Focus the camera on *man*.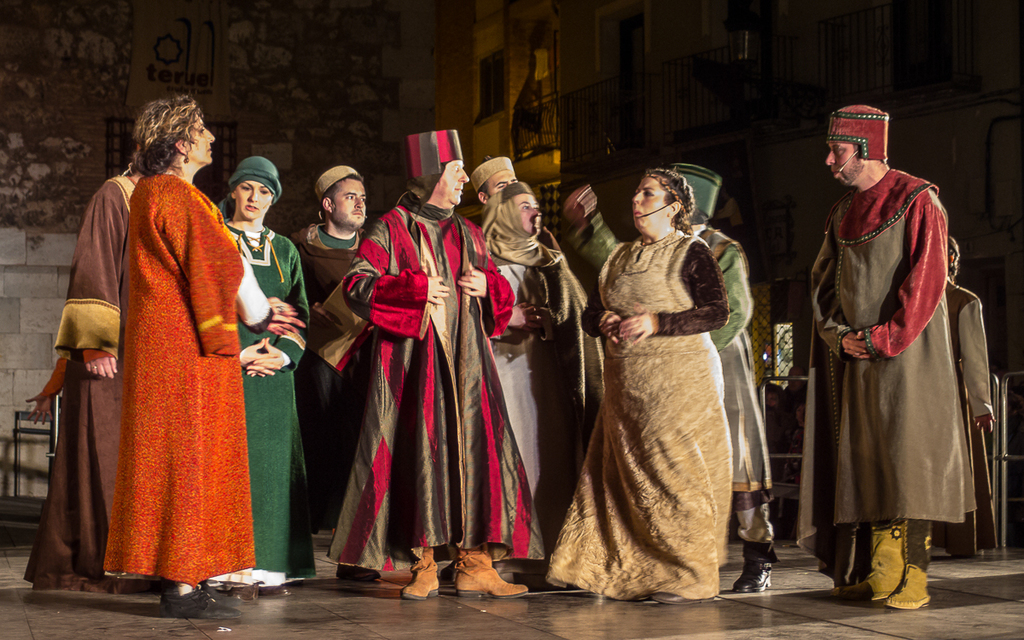
Focus region: Rect(467, 160, 516, 207).
